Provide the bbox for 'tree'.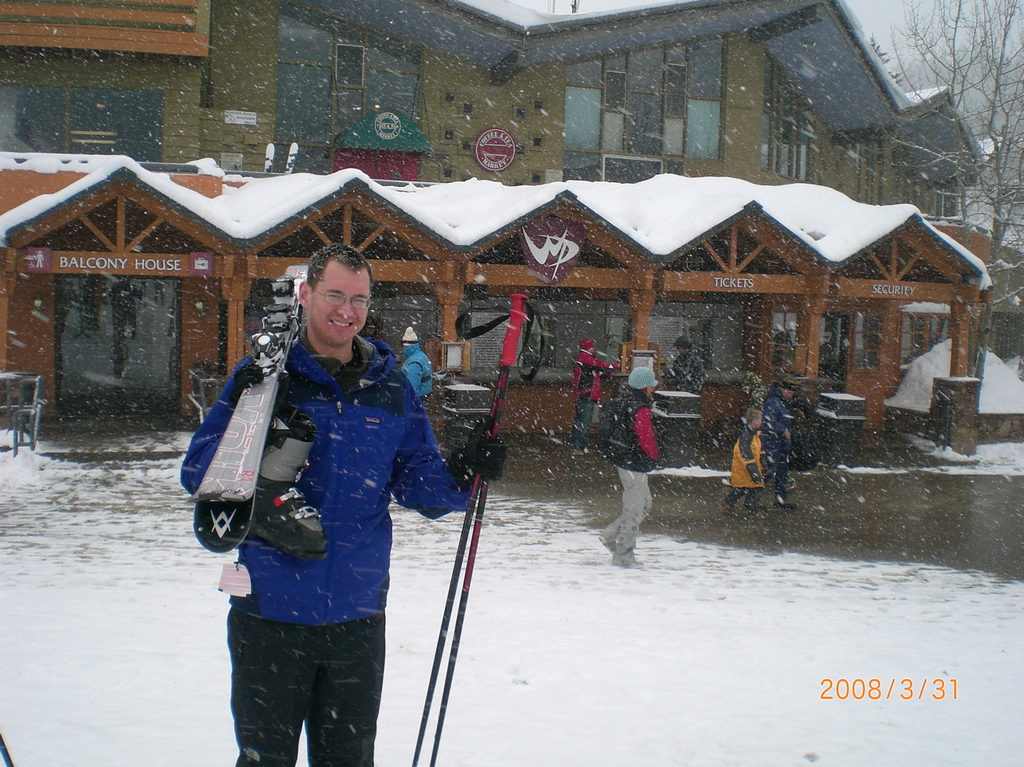
[x1=869, y1=0, x2=1023, y2=419].
